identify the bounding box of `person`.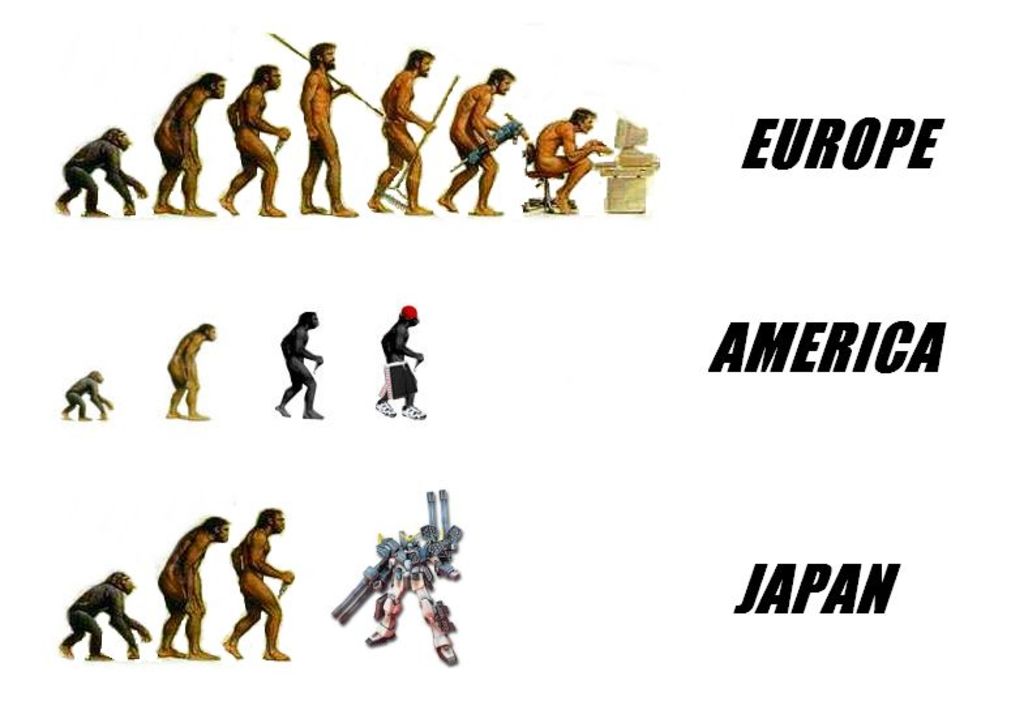
region(373, 299, 428, 424).
